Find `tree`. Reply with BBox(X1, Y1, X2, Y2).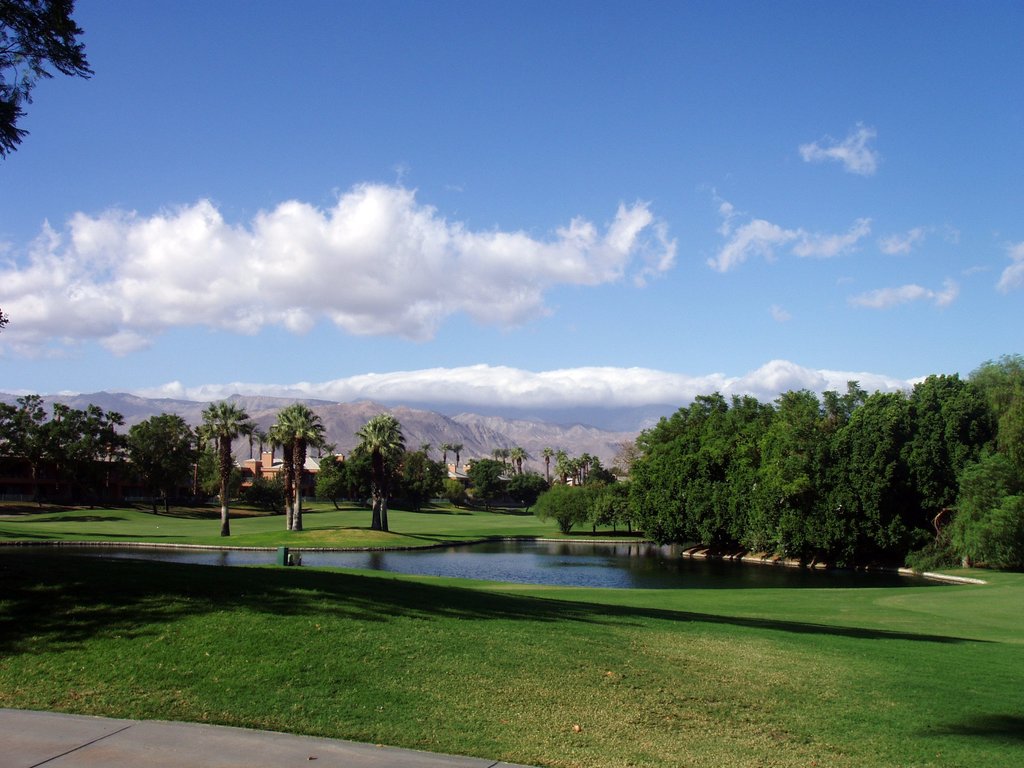
BBox(349, 410, 445, 532).
